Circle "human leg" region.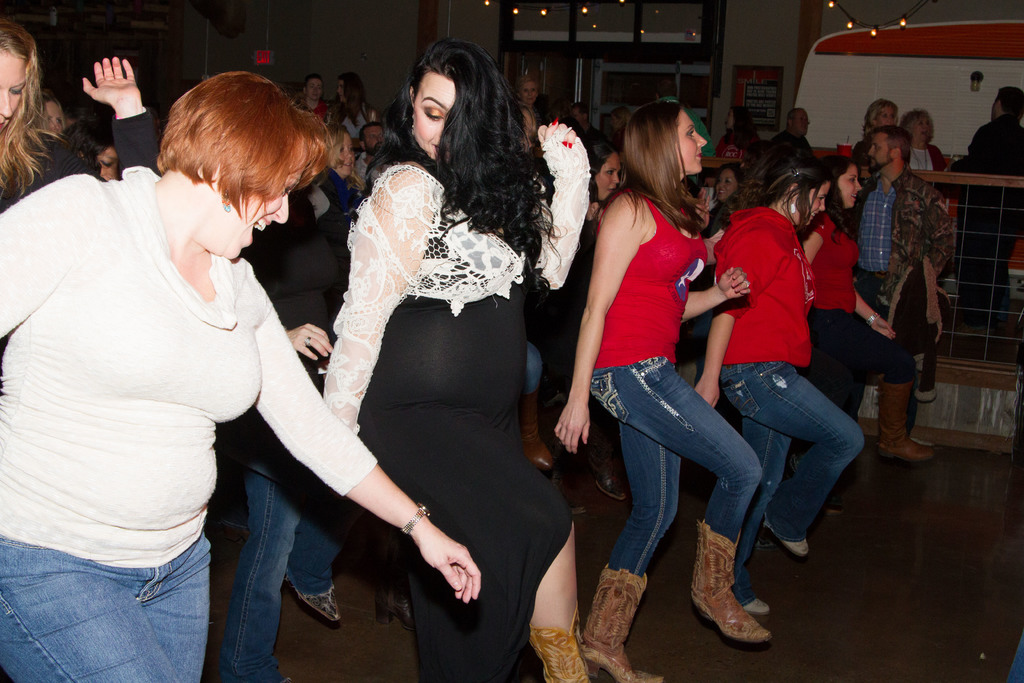
Region: locate(524, 514, 605, 682).
